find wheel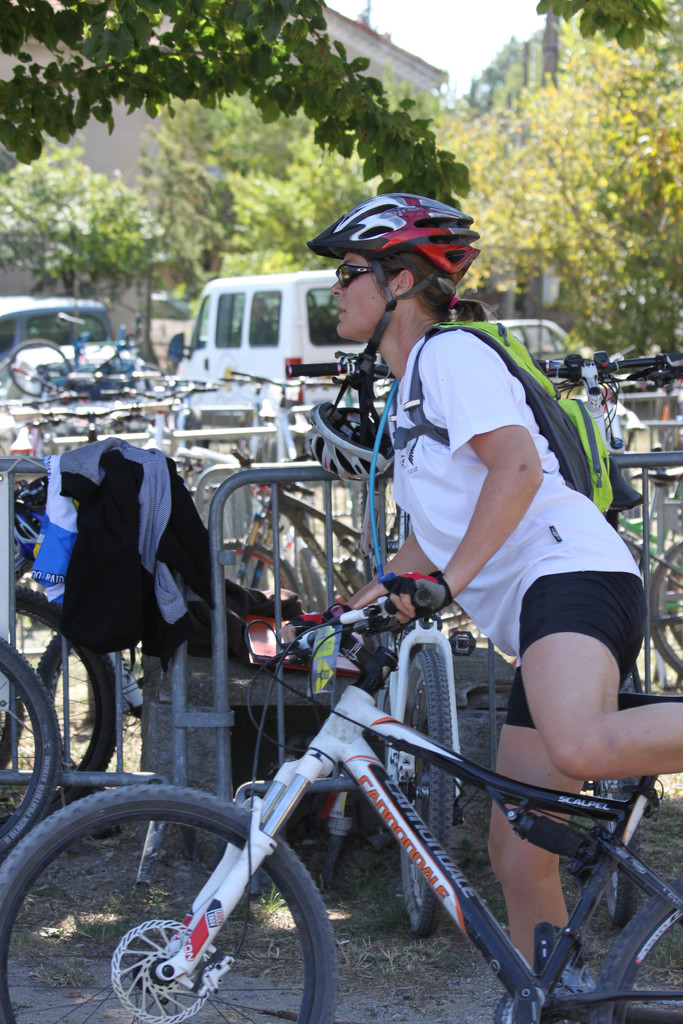
(x1=9, y1=340, x2=69, y2=400)
